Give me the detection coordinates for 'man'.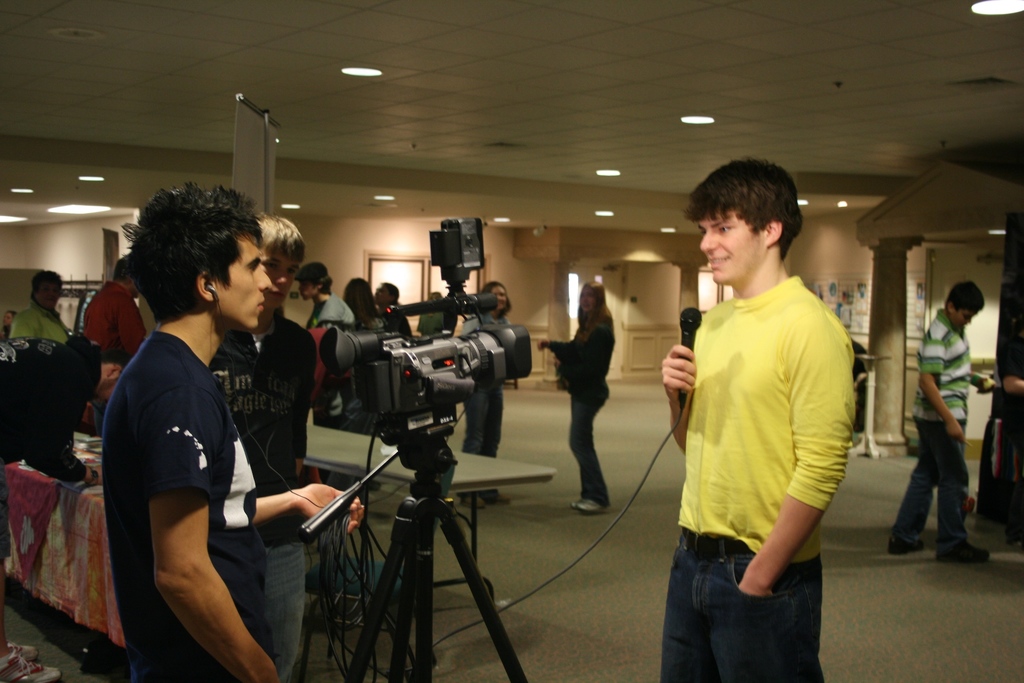
pyautogui.locateOnScreen(80, 262, 148, 370).
